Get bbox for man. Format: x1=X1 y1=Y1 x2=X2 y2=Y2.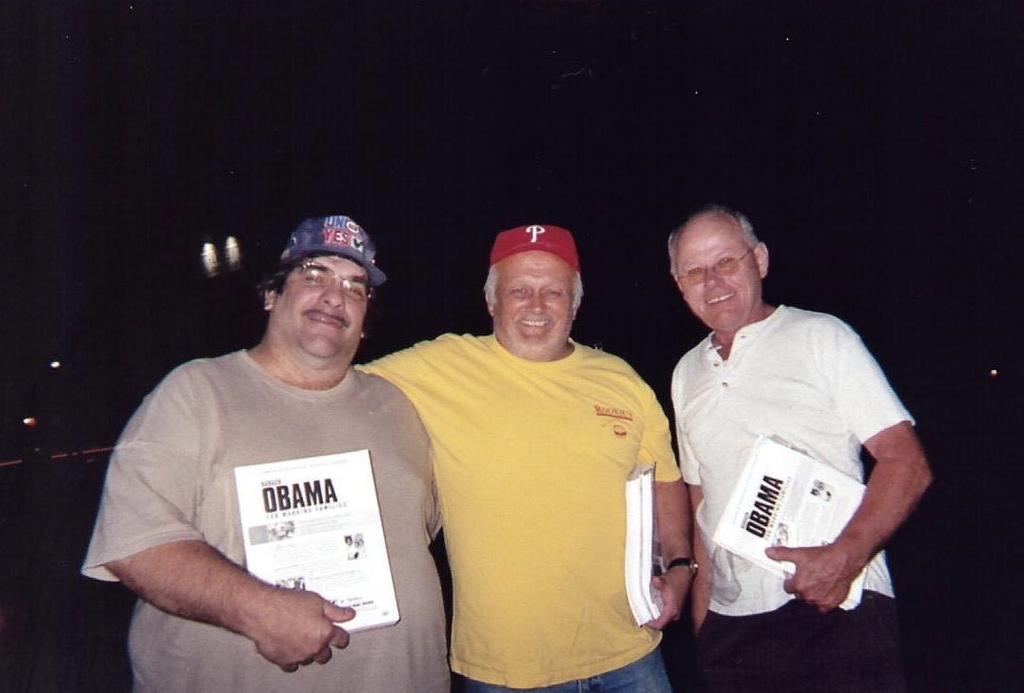
x1=80 y1=213 x2=459 y2=692.
